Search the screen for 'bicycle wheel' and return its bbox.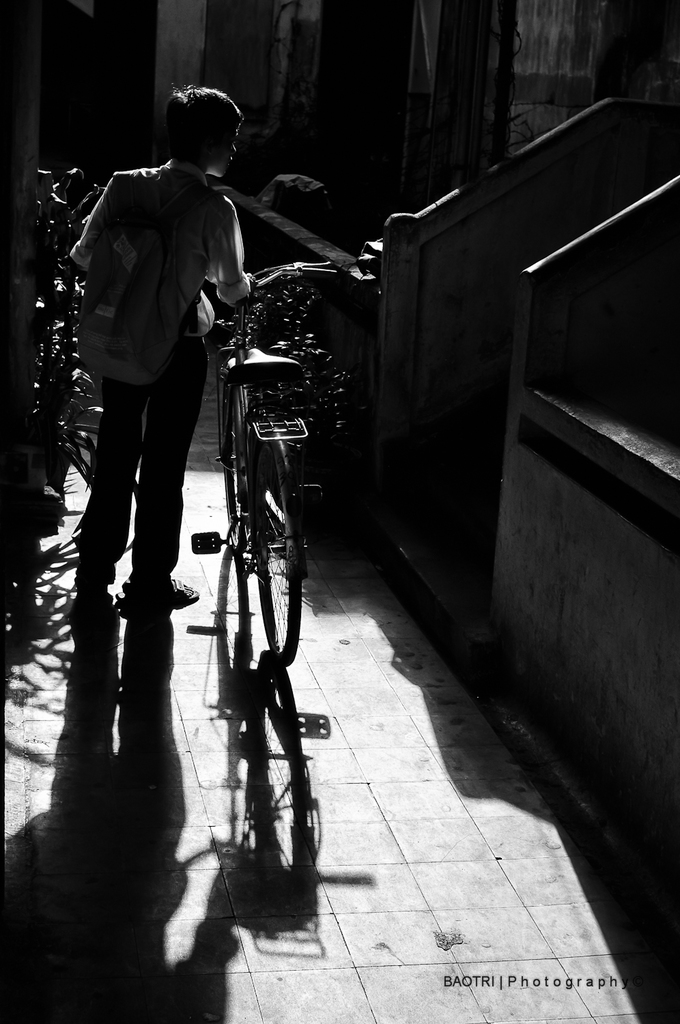
Found: (214, 363, 253, 550).
